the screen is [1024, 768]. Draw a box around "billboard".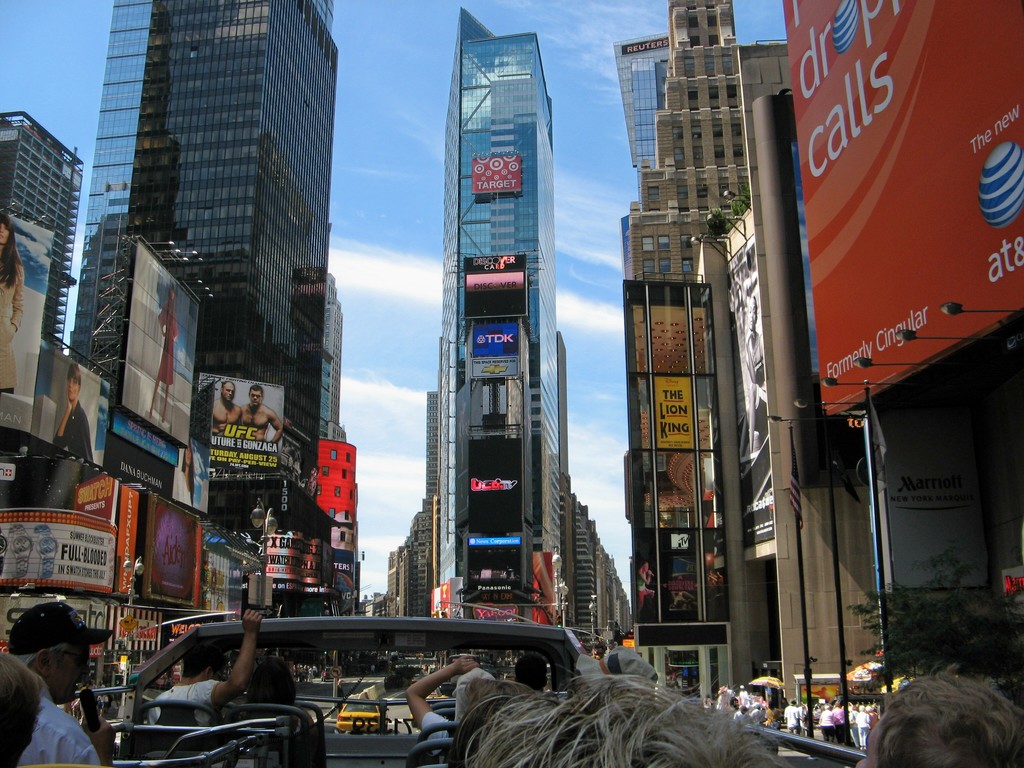
x1=476 y1=151 x2=519 y2=195.
